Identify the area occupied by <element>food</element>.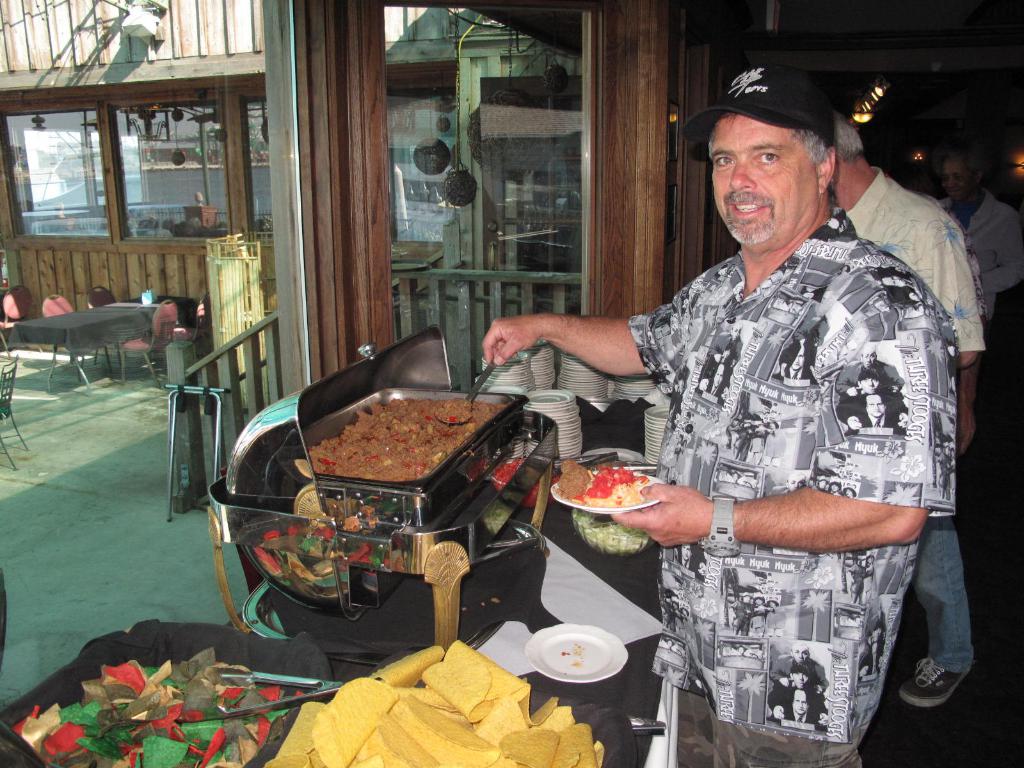
Area: Rect(260, 639, 605, 767).
